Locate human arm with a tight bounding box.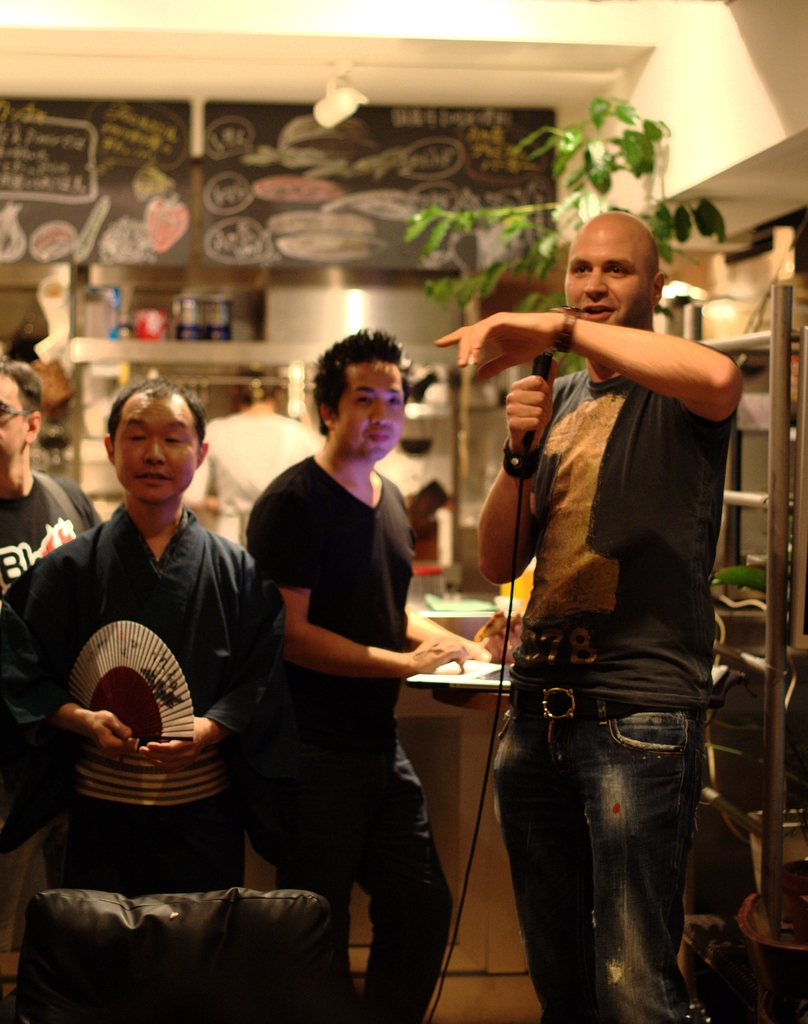
region(430, 310, 747, 424).
